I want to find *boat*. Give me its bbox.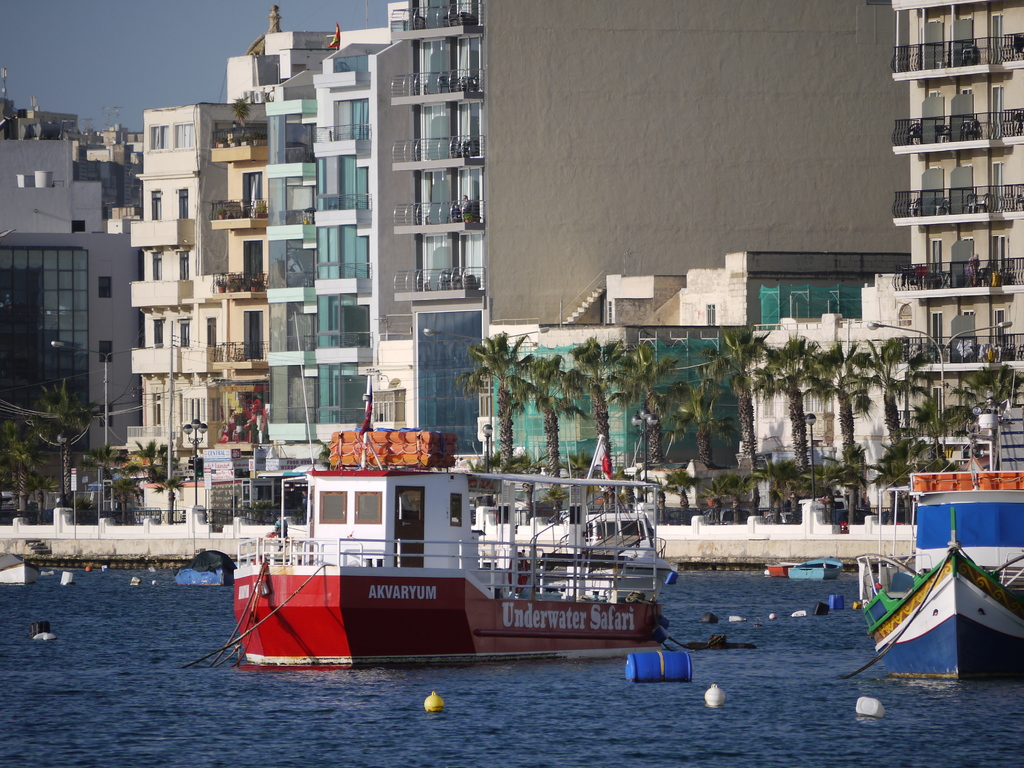
0/550/38/590.
